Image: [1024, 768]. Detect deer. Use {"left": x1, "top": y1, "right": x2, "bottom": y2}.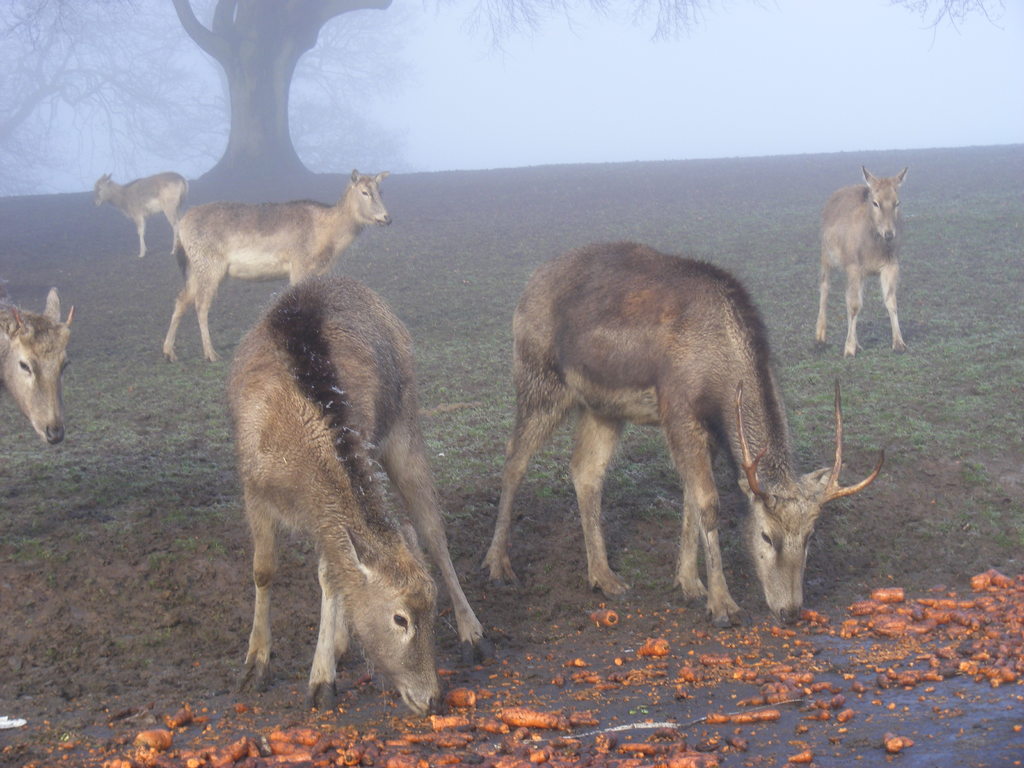
{"left": 231, "top": 277, "right": 490, "bottom": 714}.
